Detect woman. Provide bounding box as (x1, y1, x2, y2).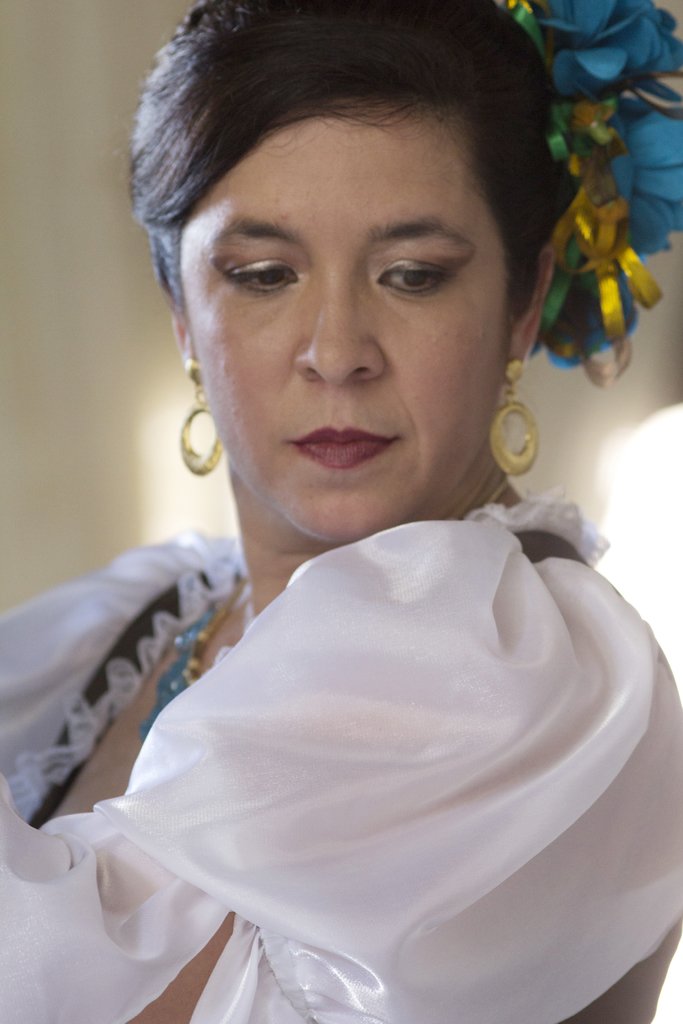
(0, 0, 682, 1023).
